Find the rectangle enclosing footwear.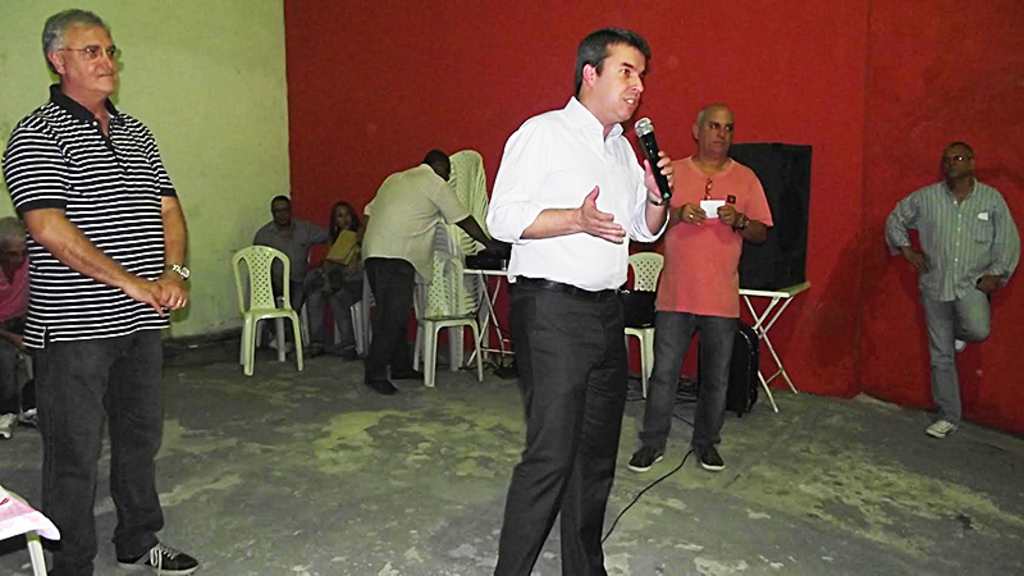
locate(264, 335, 279, 352).
